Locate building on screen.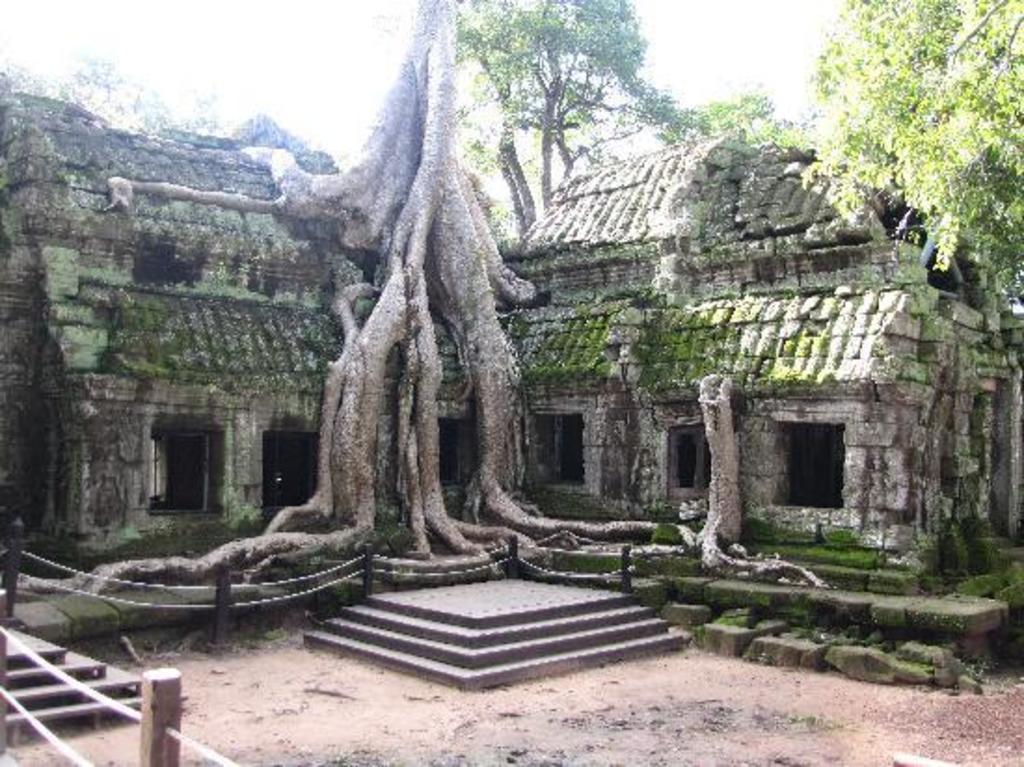
On screen at detection(0, 69, 1022, 653).
